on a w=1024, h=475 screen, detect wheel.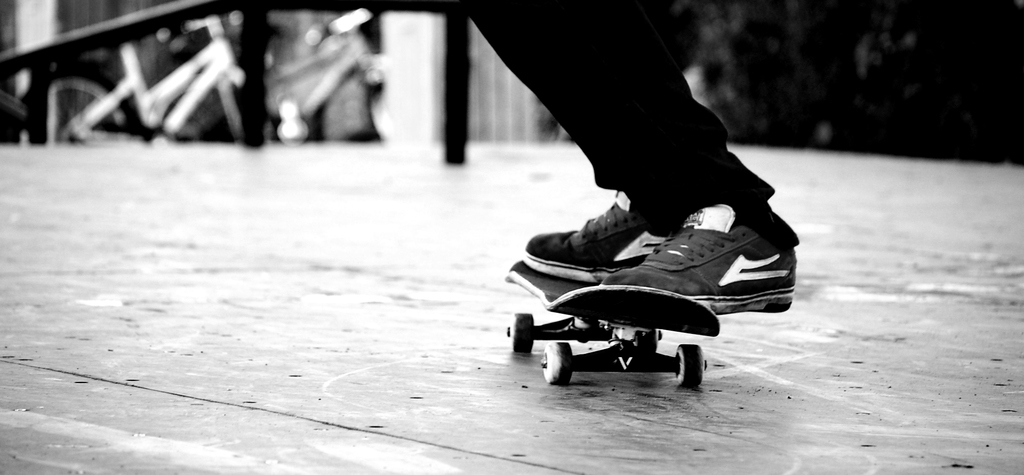
box=[635, 328, 661, 351].
